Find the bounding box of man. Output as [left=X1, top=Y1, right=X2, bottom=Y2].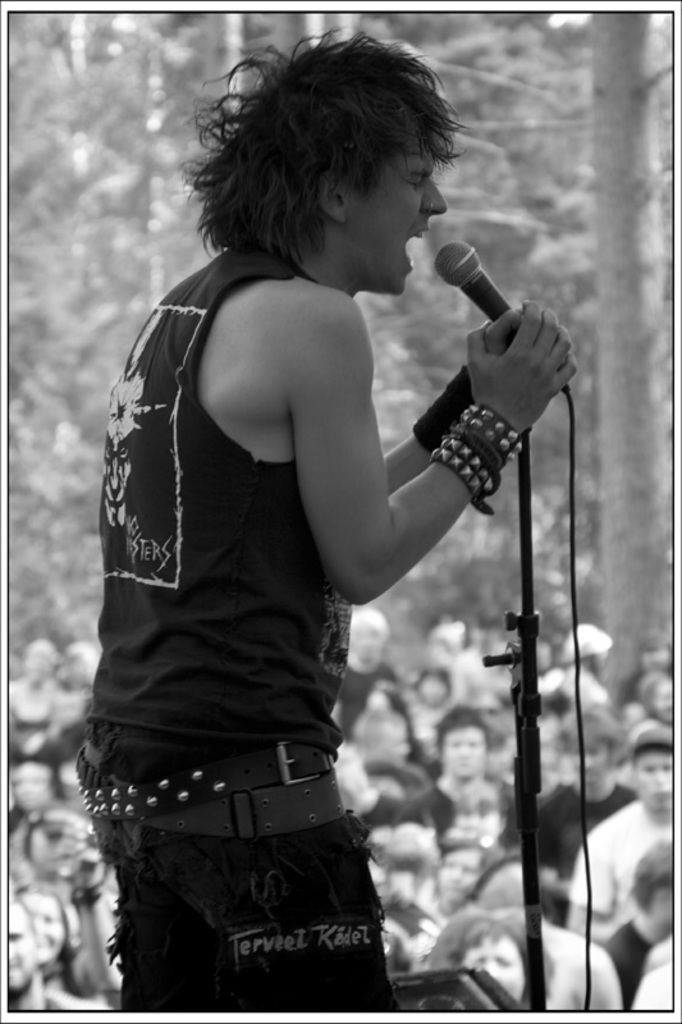
[left=52, top=14, right=607, bottom=1009].
